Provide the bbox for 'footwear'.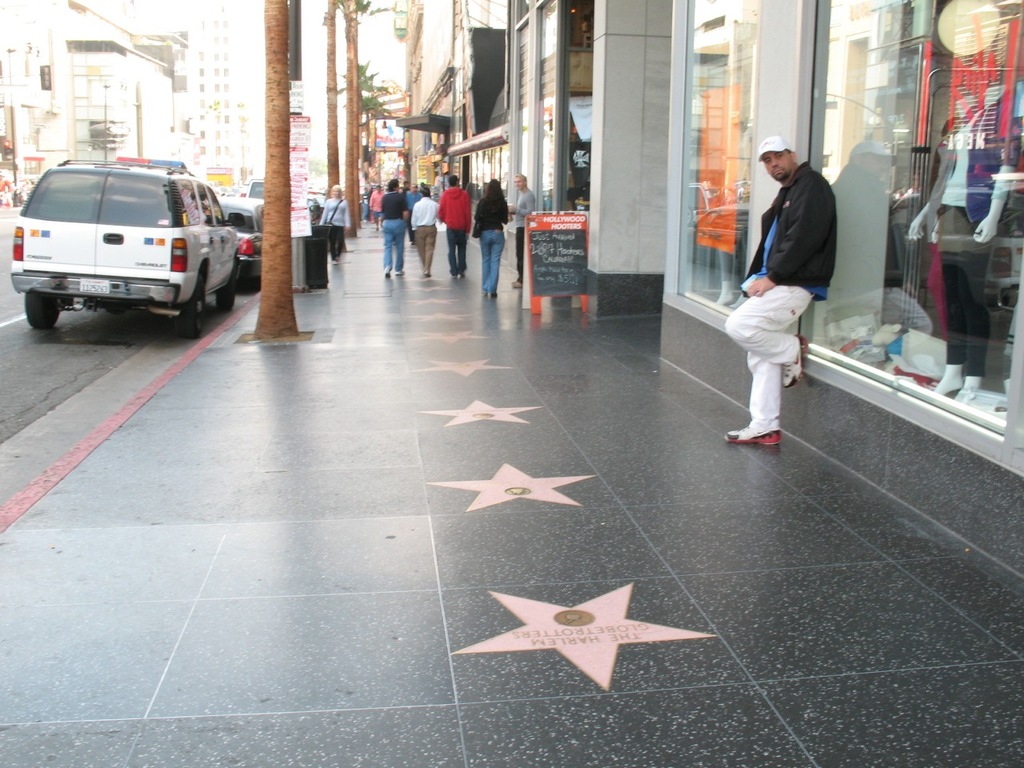
[725,426,781,446].
